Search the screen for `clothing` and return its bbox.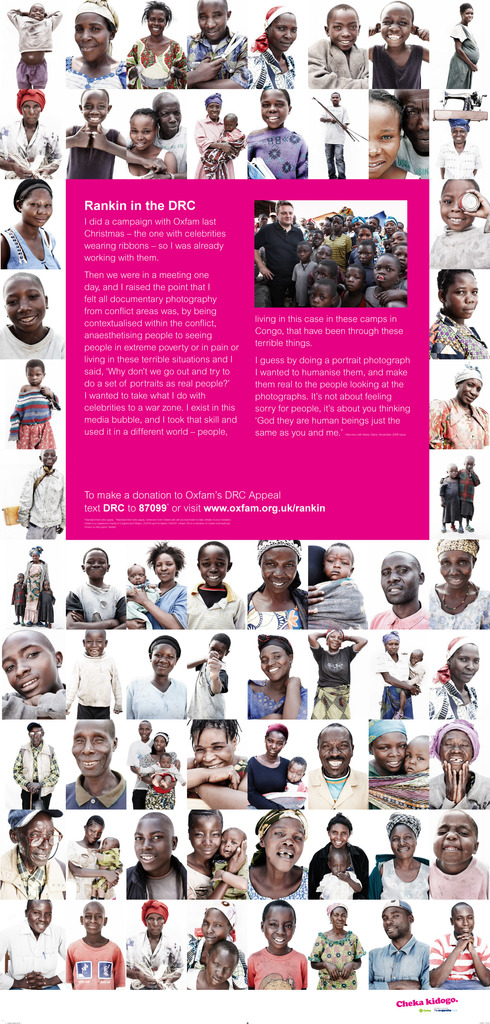
Found: pyautogui.locateOnScreen(66, 127, 117, 178).
